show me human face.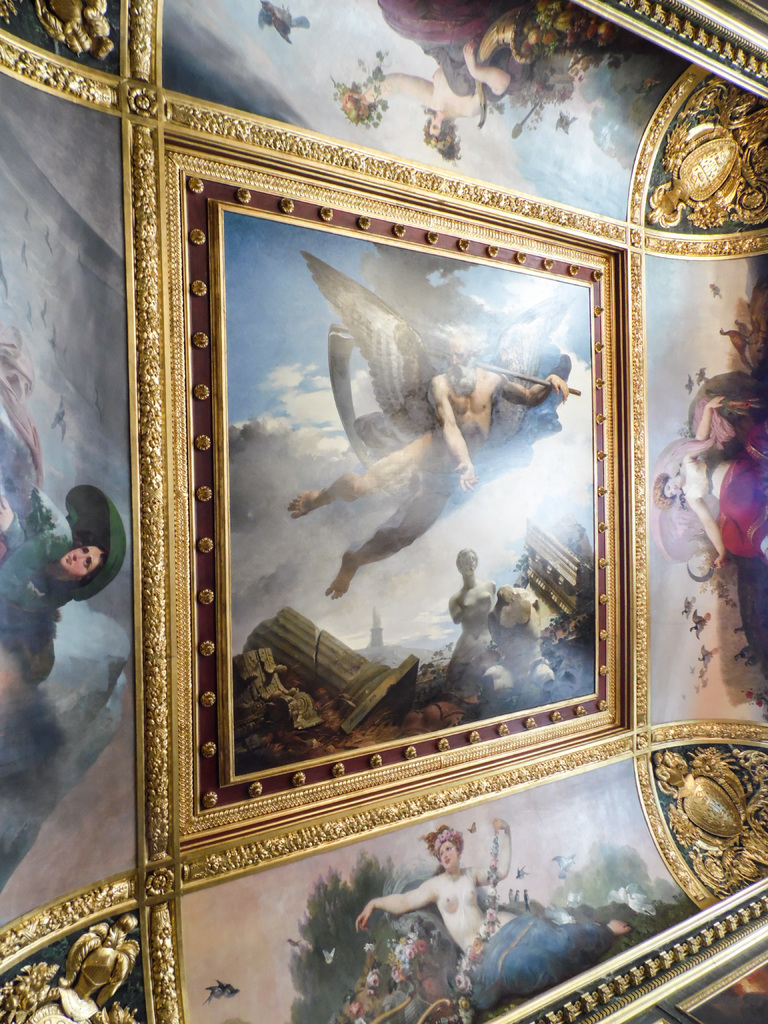
human face is here: l=439, t=840, r=458, b=875.
